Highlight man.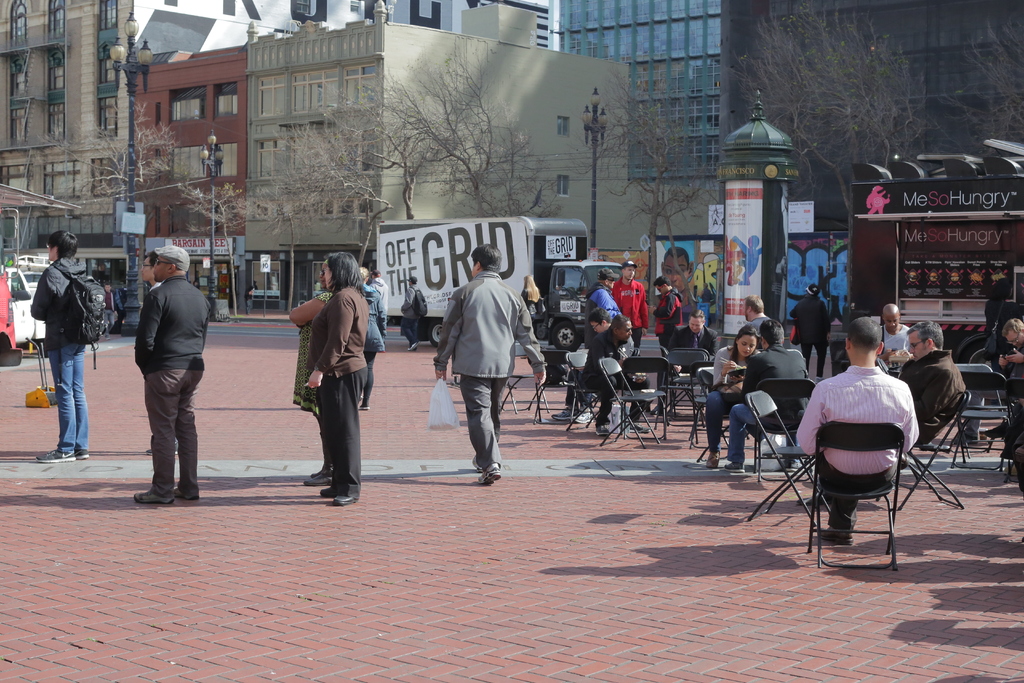
Highlighted region: bbox=(400, 274, 424, 352).
